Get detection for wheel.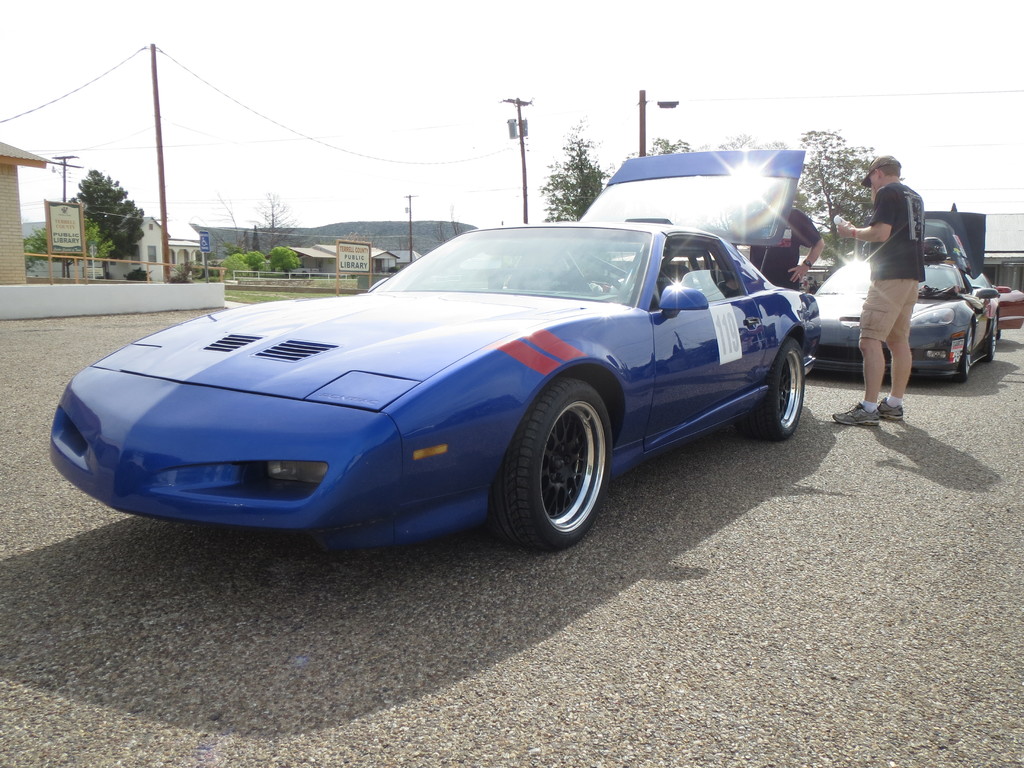
Detection: BBox(732, 336, 816, 435).
